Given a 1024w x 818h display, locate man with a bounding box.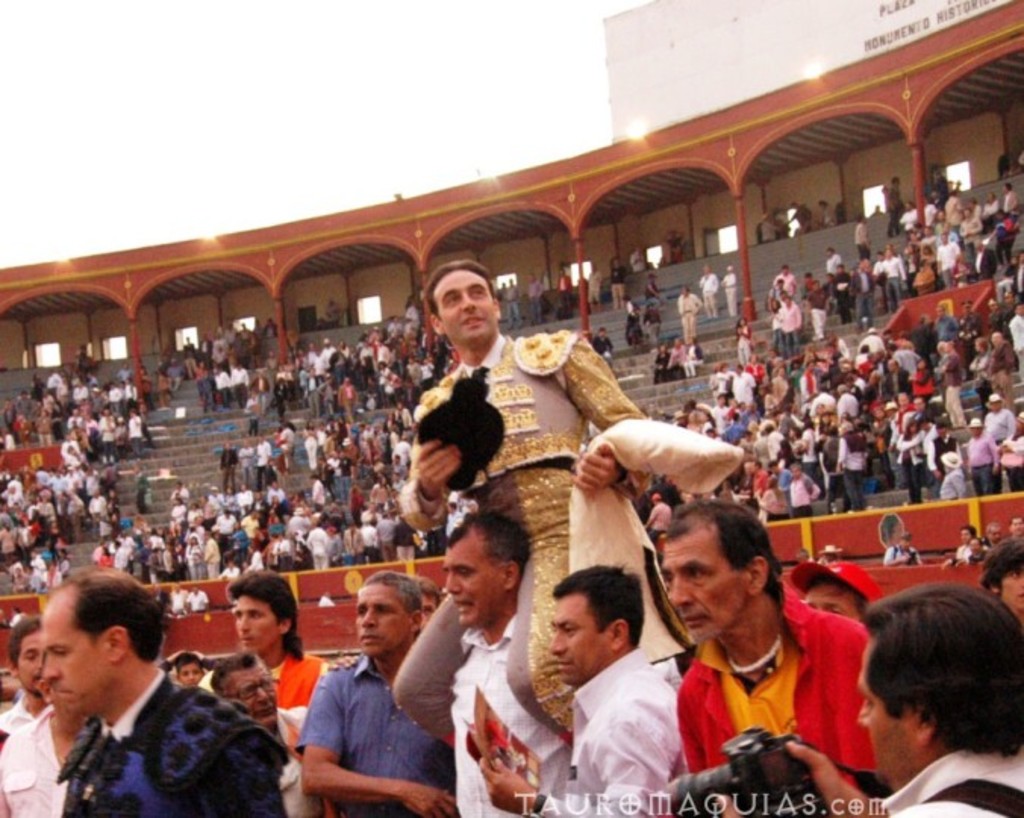
Located: l=370, t=474, r=389, b=504.
